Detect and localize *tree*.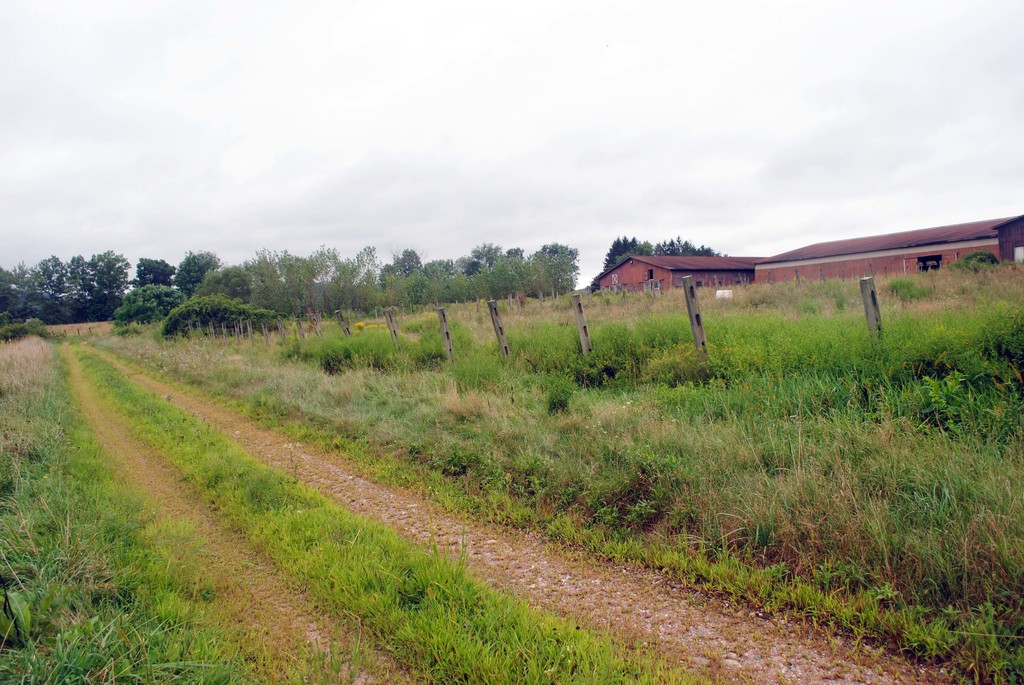
Localized at l=115, t=281, r=180, b=326.
